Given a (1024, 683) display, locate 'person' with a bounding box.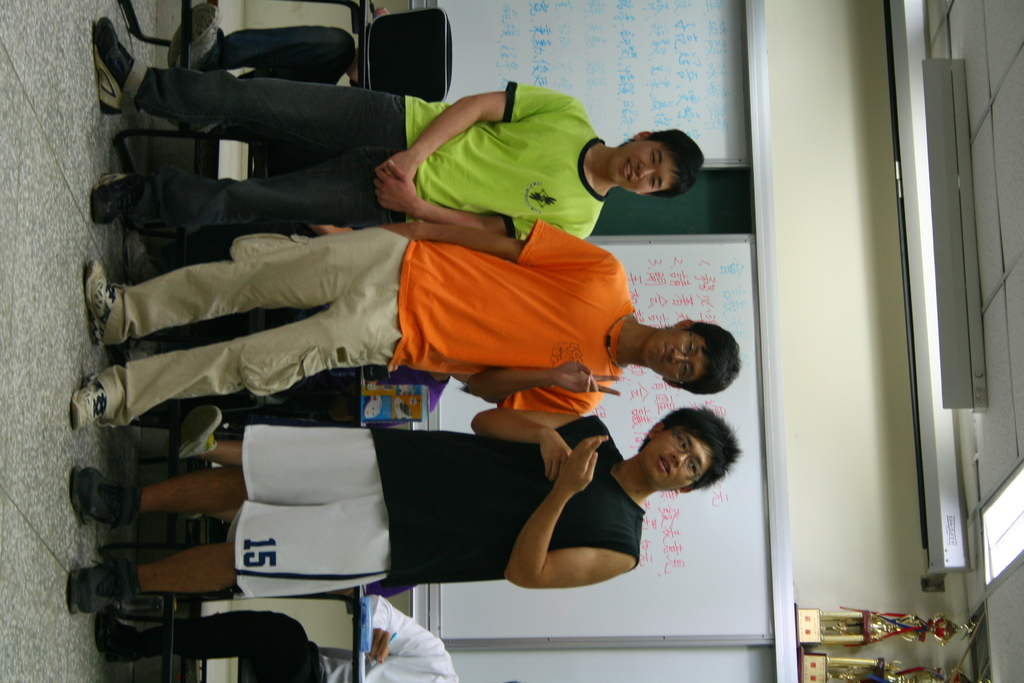
Located: 88/17/704/246.
